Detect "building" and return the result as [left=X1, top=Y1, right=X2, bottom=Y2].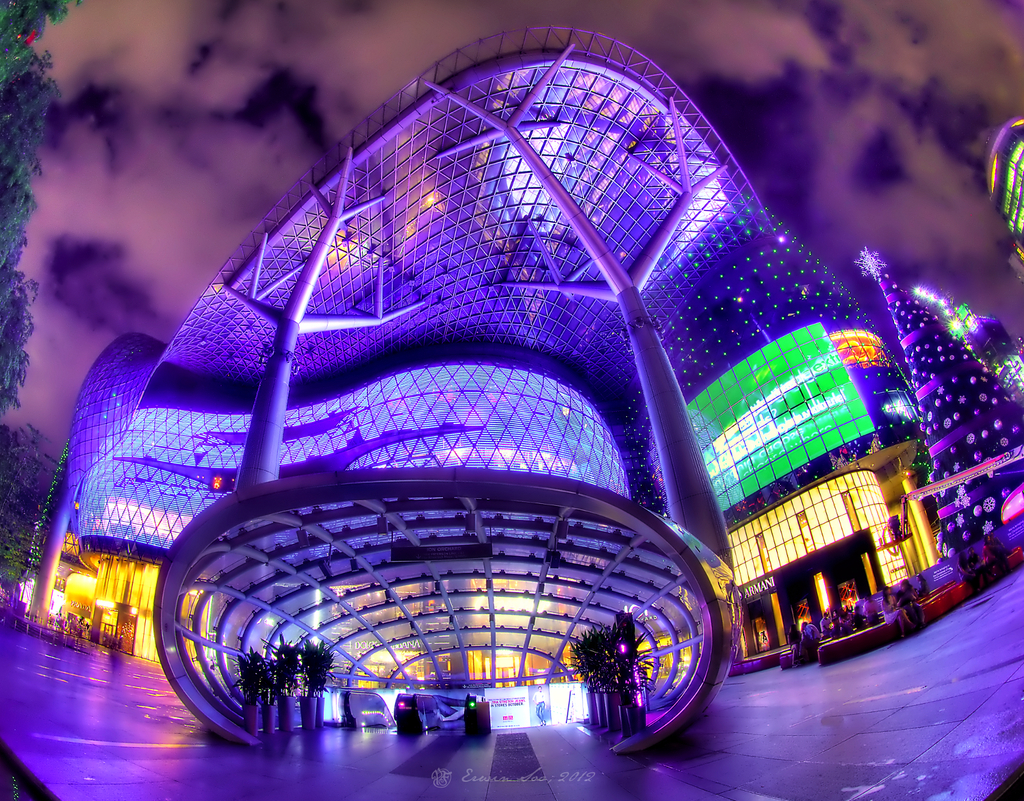
[left=3, top=22, right=928, bottom=753].
